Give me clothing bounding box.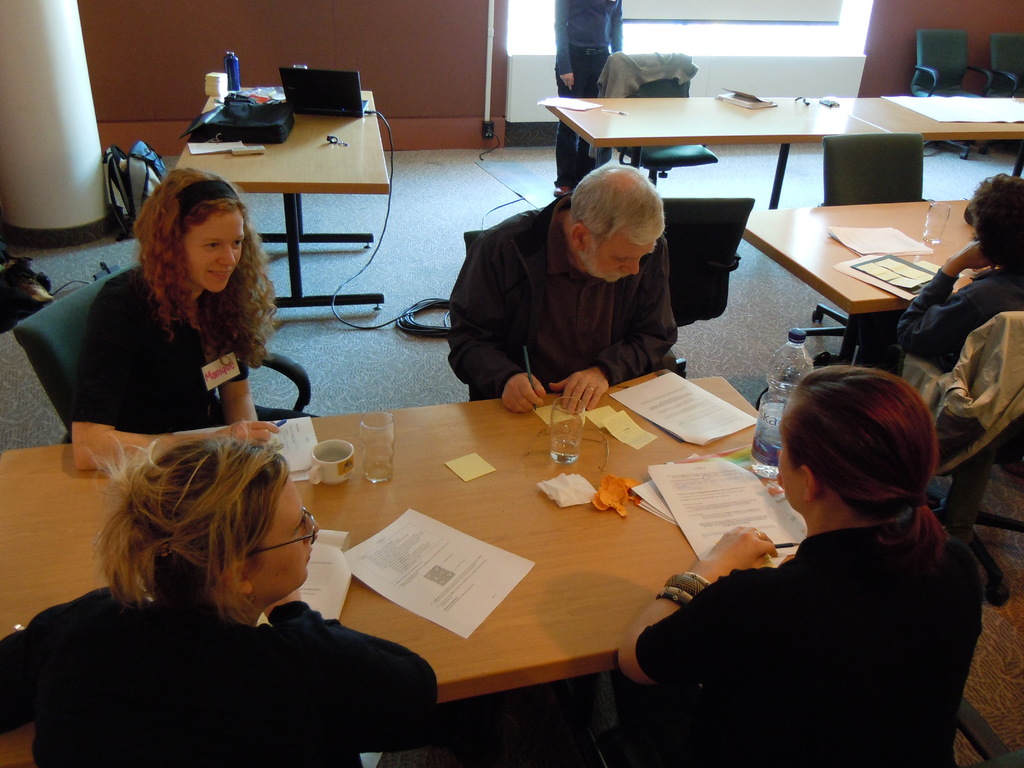
(0,577,435,765).
